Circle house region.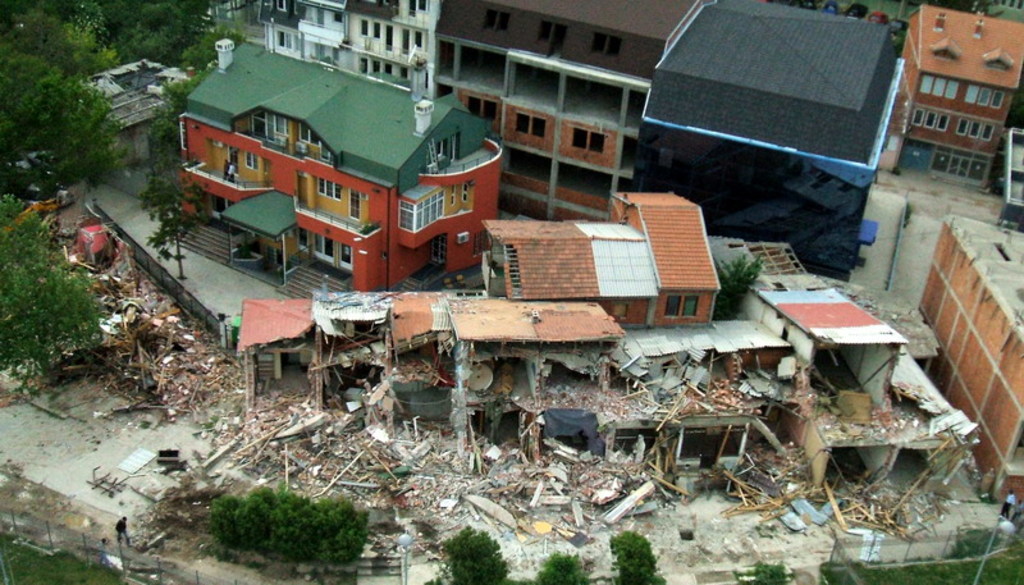
Region: 876/0/1023/193.
